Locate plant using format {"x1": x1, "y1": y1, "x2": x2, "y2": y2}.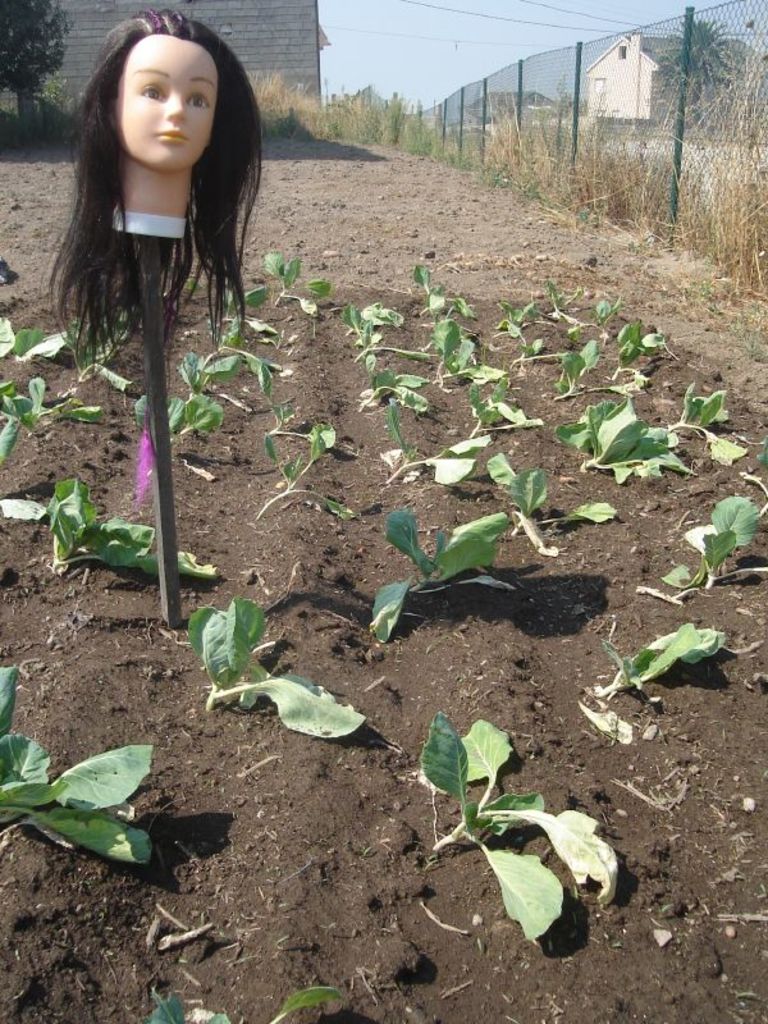
{"x1": 251, "y1": 422, "x2": 375, "y2": 522}.
